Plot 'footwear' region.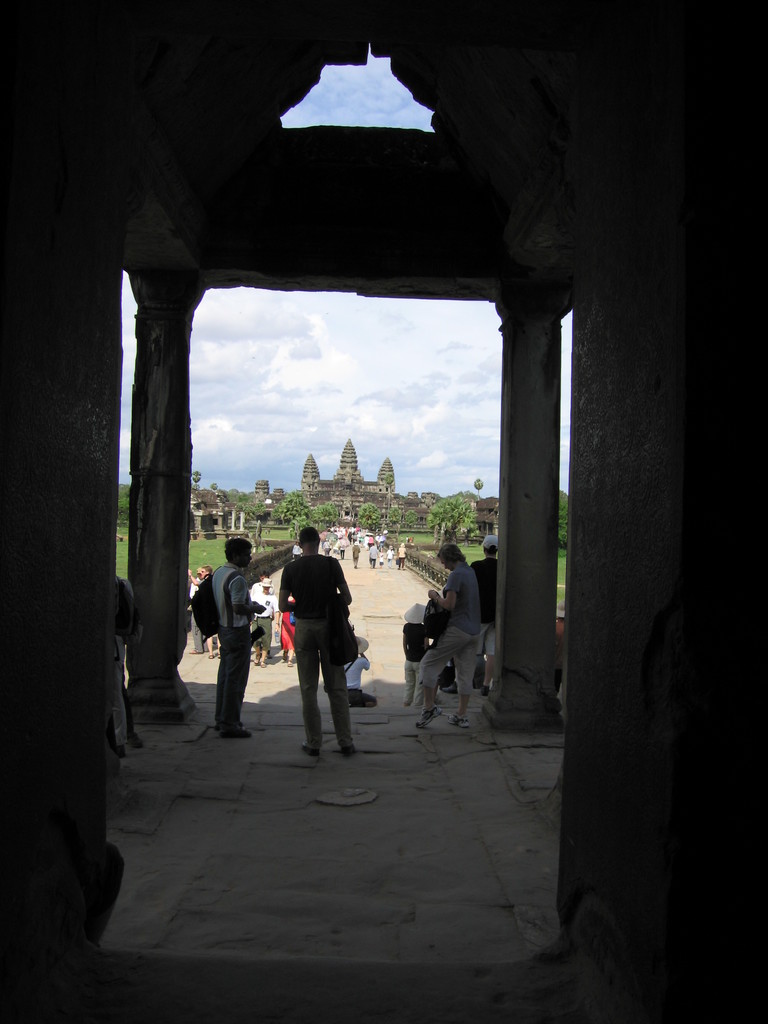
Plotted at left=209, top=653, right=214, bottom=657.
